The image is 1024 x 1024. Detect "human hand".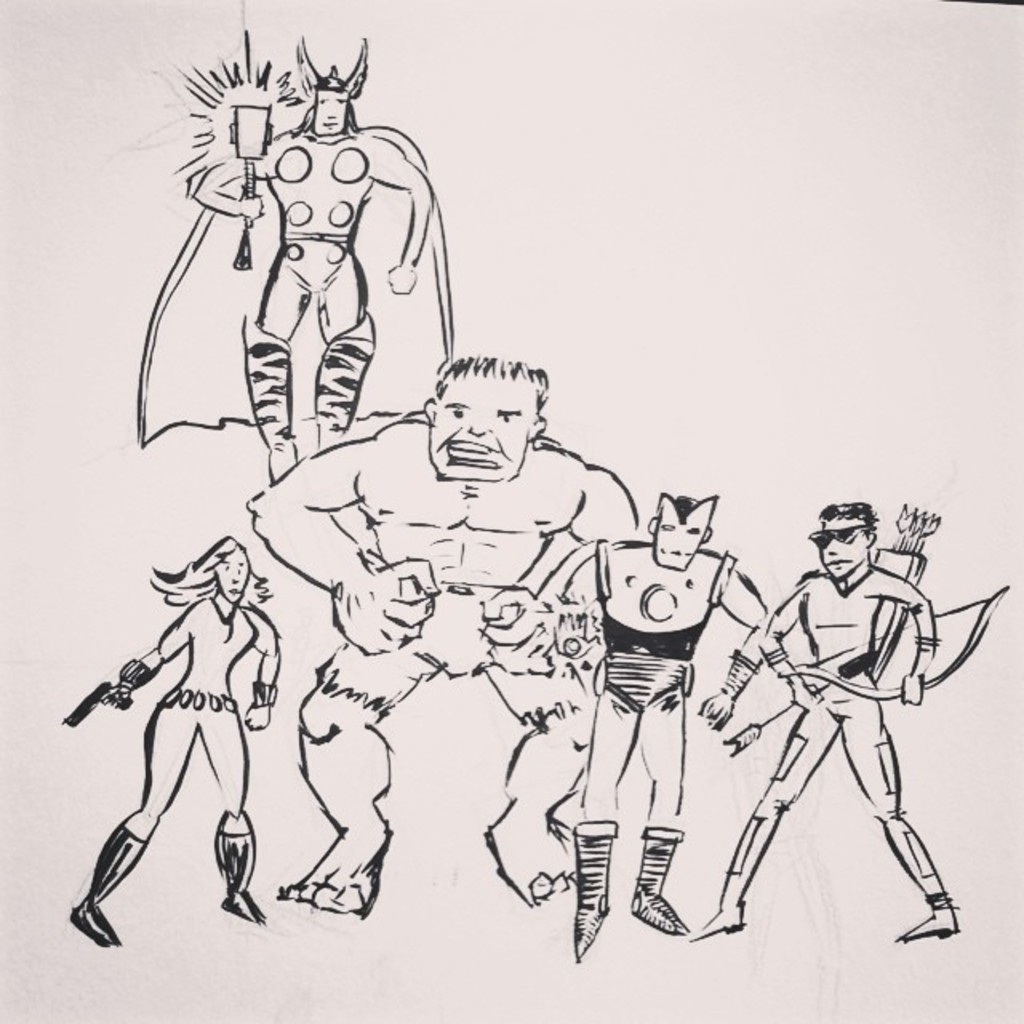
Detection: [left=102, top=682, right=136, bottom=712].
